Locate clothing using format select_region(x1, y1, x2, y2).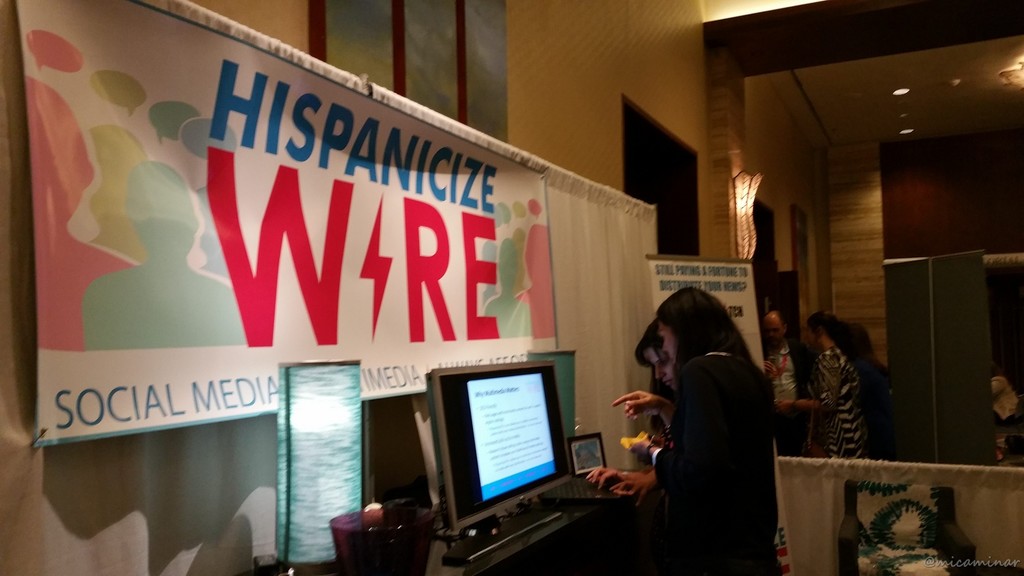
select_region(657, 348, 790, 575).
